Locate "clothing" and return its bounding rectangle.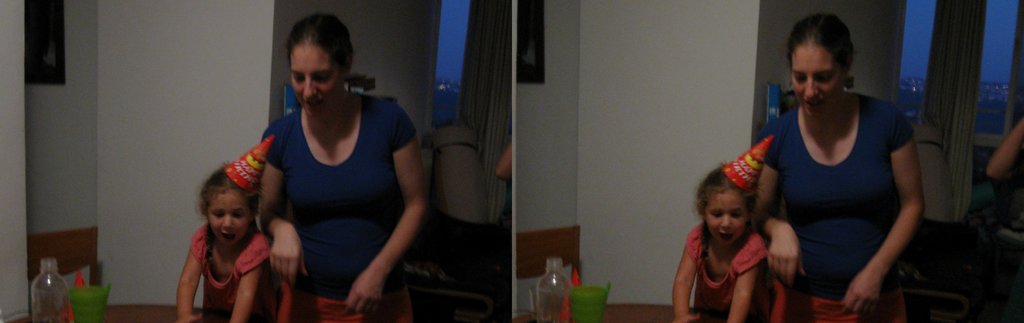
260 95 417 322.
